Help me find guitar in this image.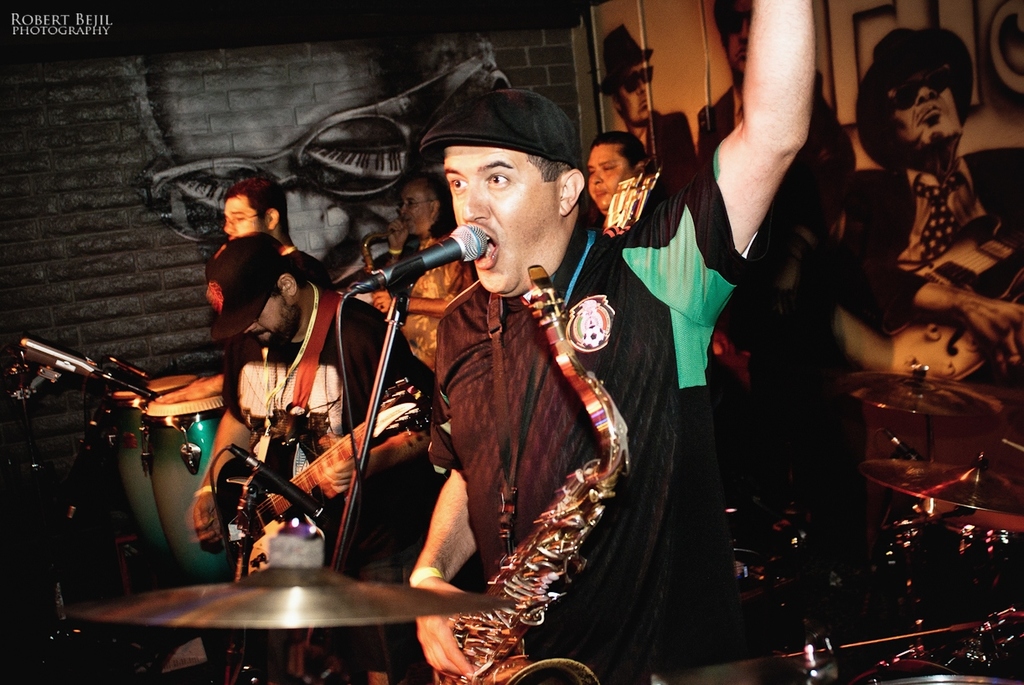
Found it: {"x1": 215, "y1": 374, "x2": 433, "y2": 560}.
